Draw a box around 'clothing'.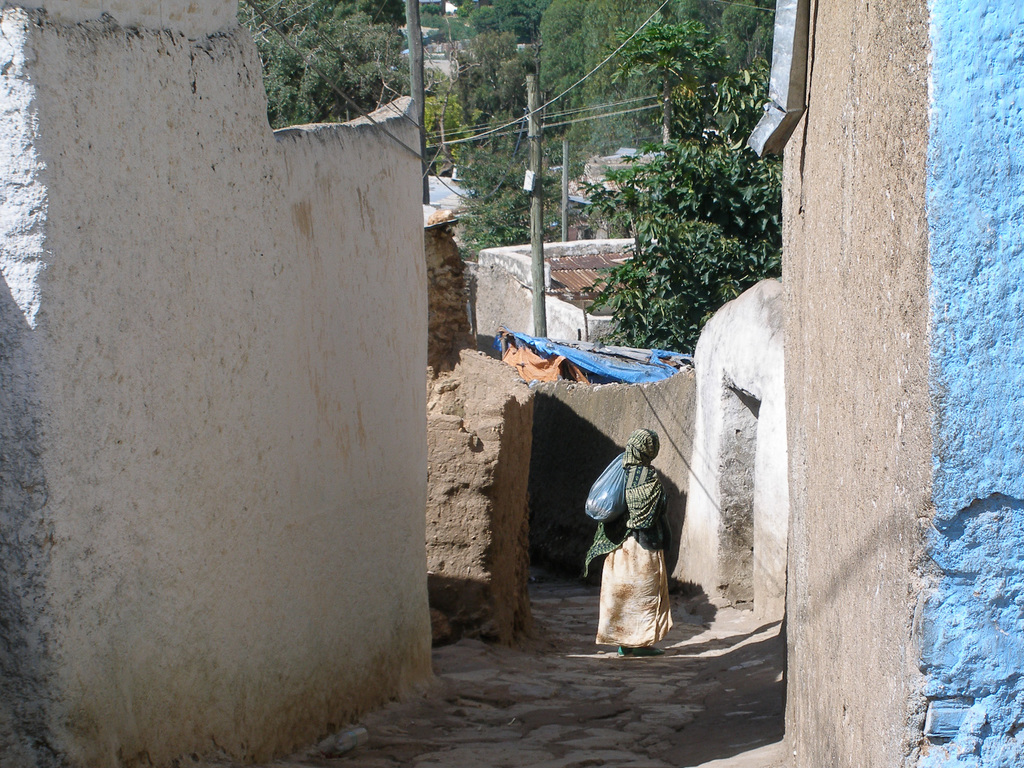
(589, 475, 684, 645).
